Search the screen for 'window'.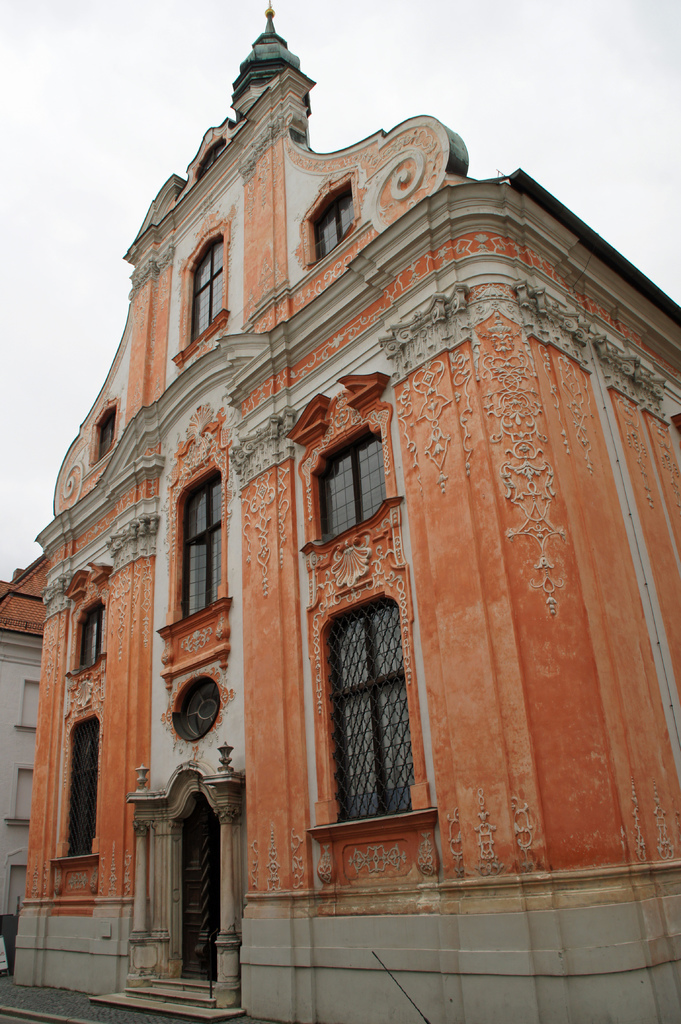
Found at bbox=(315, 564, 415, 822).
